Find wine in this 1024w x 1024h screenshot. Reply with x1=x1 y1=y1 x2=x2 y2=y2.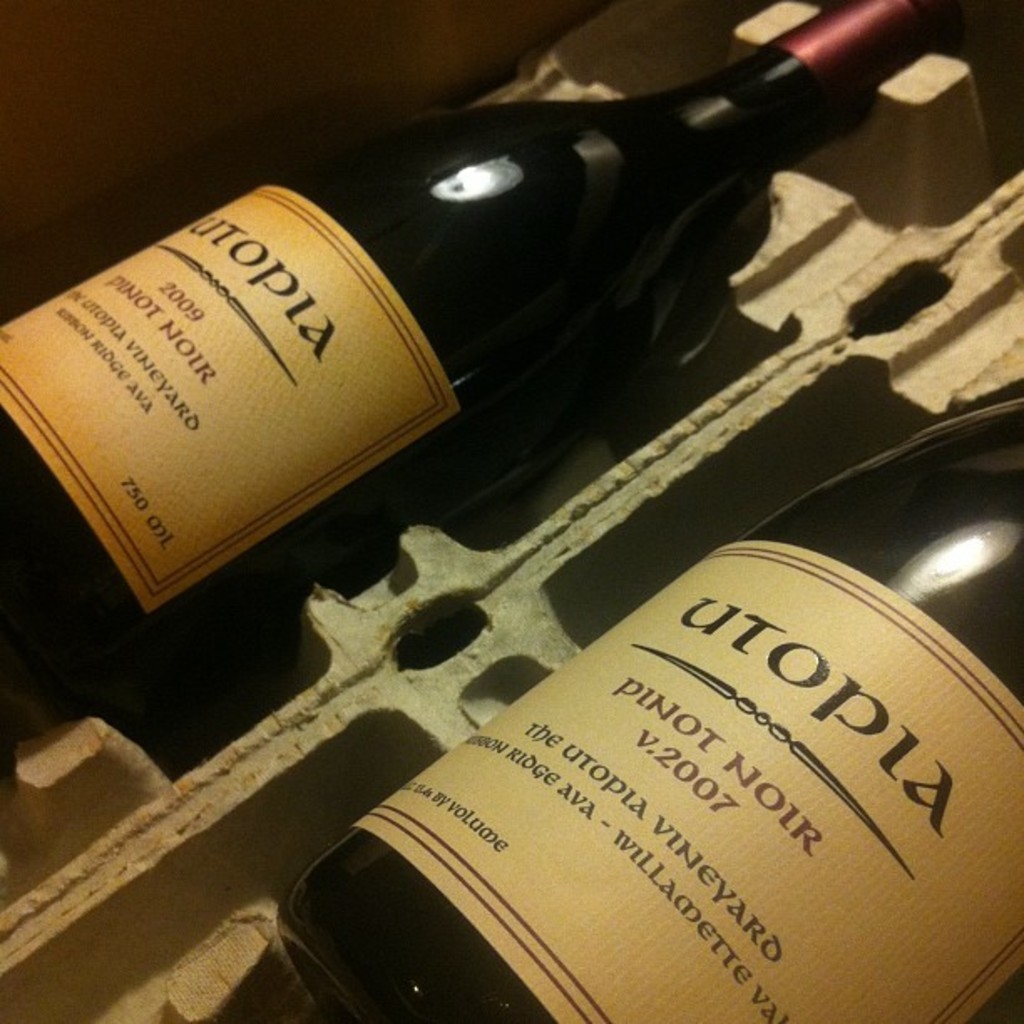
x1=273 y1=400 x2=1022 y2=1022.
